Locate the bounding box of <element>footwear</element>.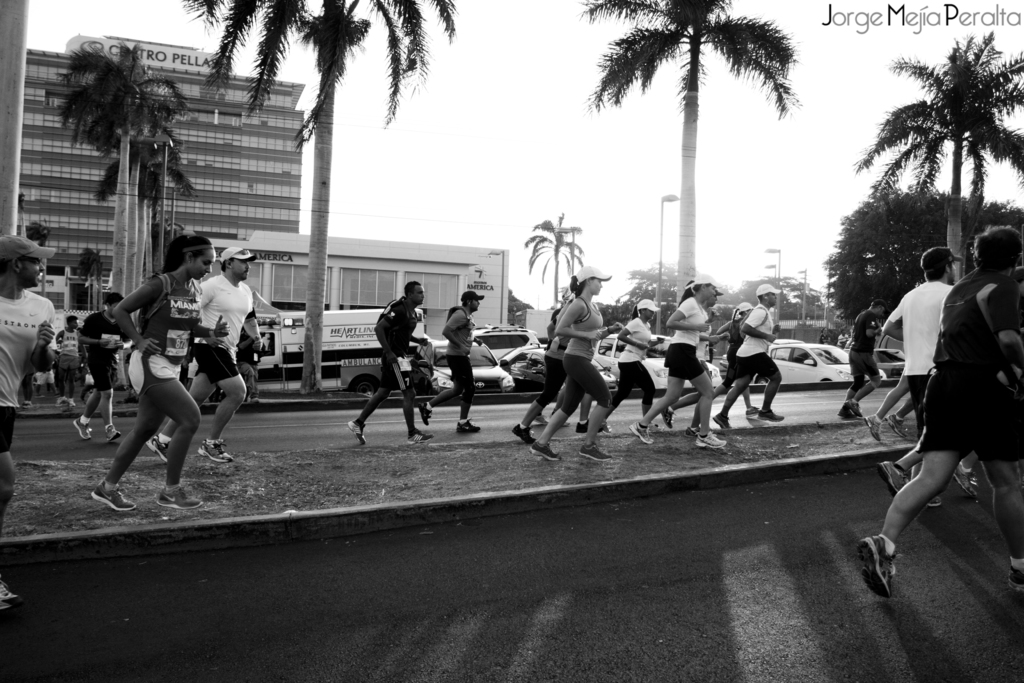
Bounding box: bbox=[405, 428, 436, 447].
